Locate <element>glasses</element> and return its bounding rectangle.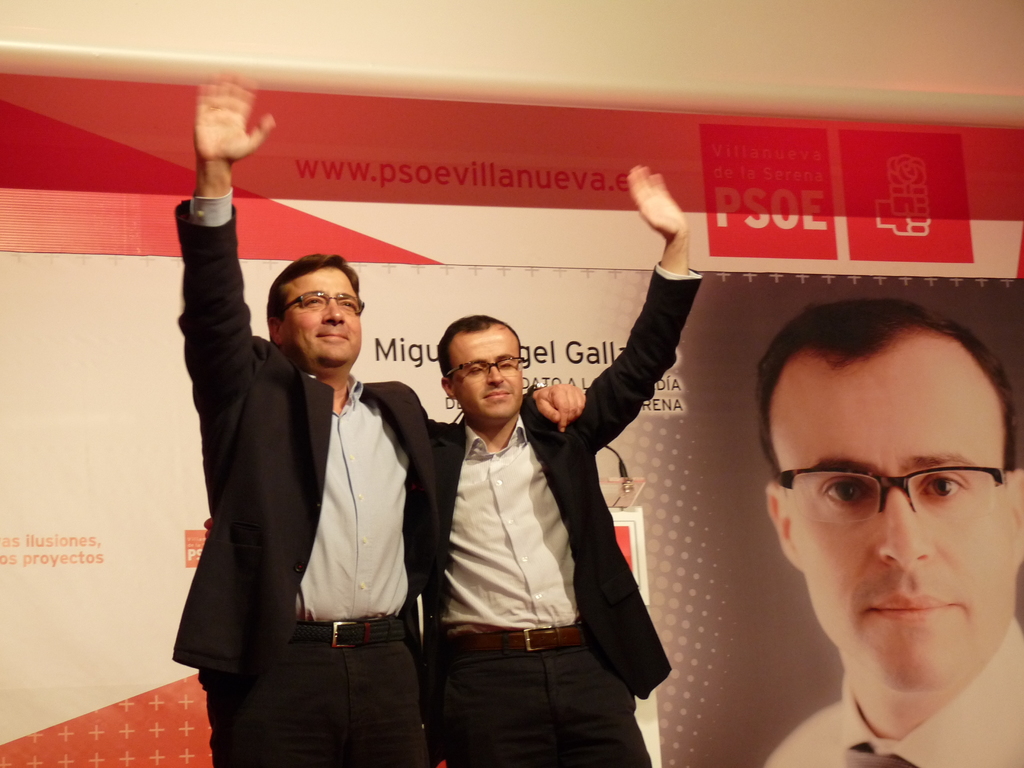
left=442, top=355, right=518, bottom=387.
